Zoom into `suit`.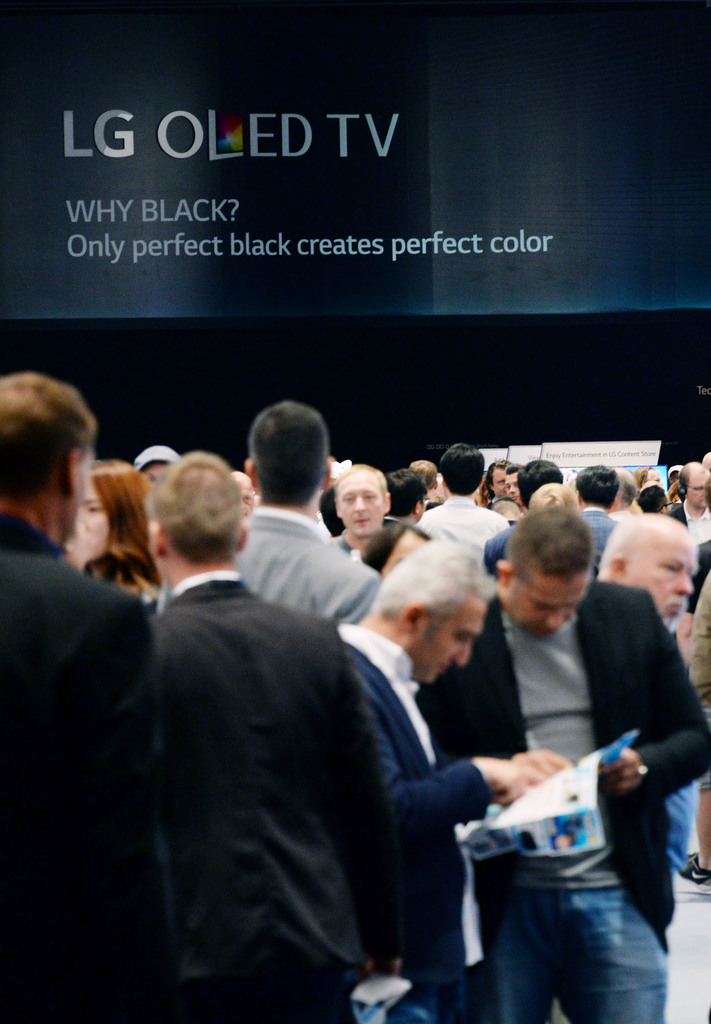
Zoom target: {"x1": 459, "y1": 505, "x2": 689, "y2": 1006}.
